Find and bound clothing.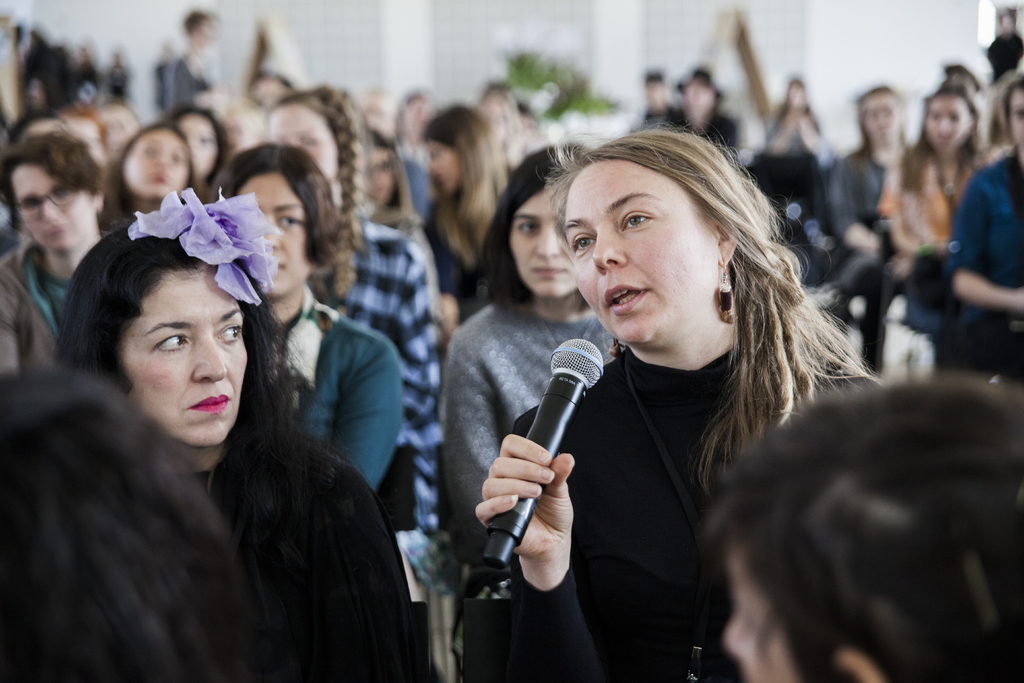
Bound: 204,413,415,682.
